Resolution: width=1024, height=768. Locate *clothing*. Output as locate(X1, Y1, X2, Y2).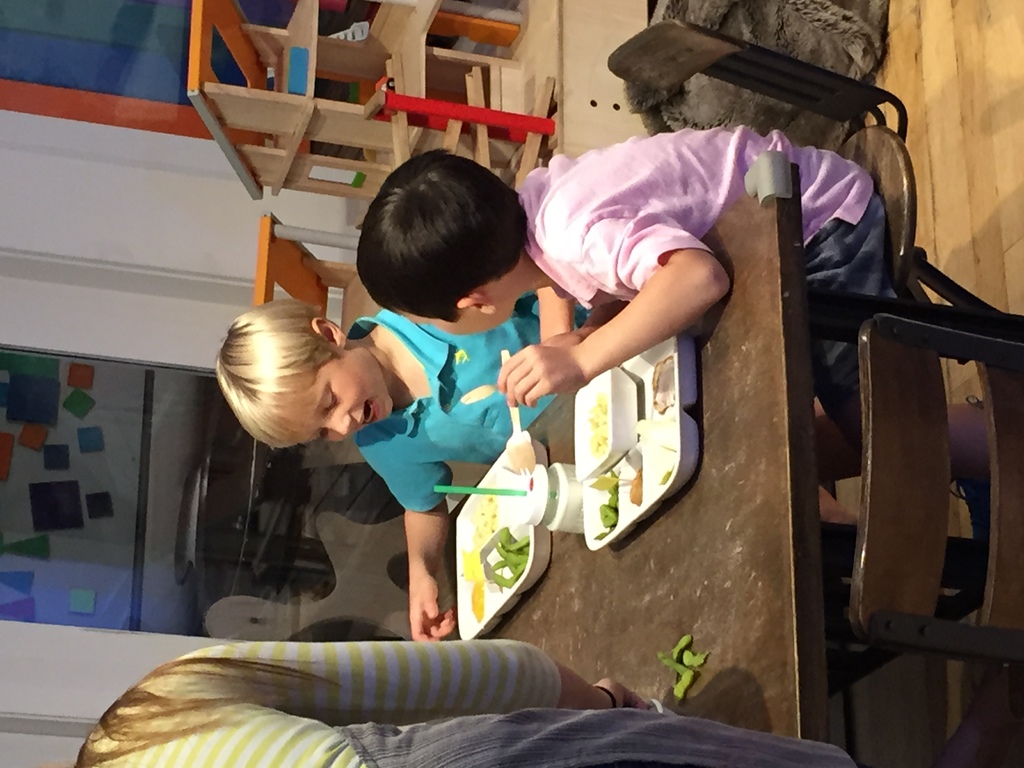
locate(80, 632, 854, 767).
